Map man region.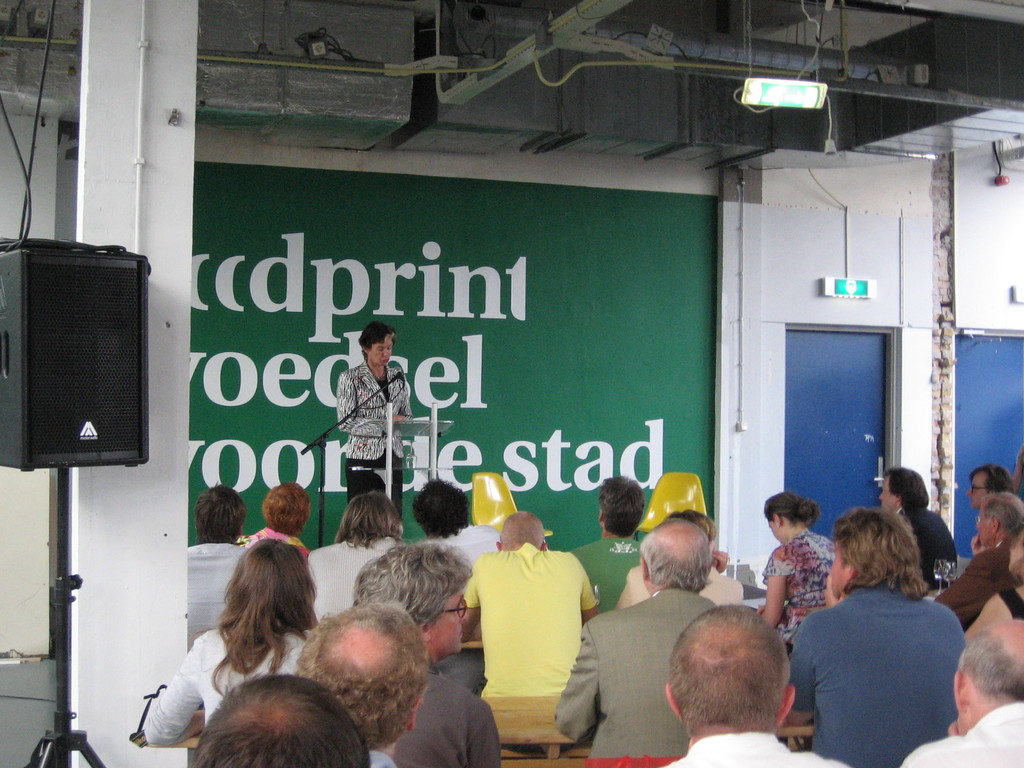
Mapped to left=292, top=600, right=422, bottom=767.
